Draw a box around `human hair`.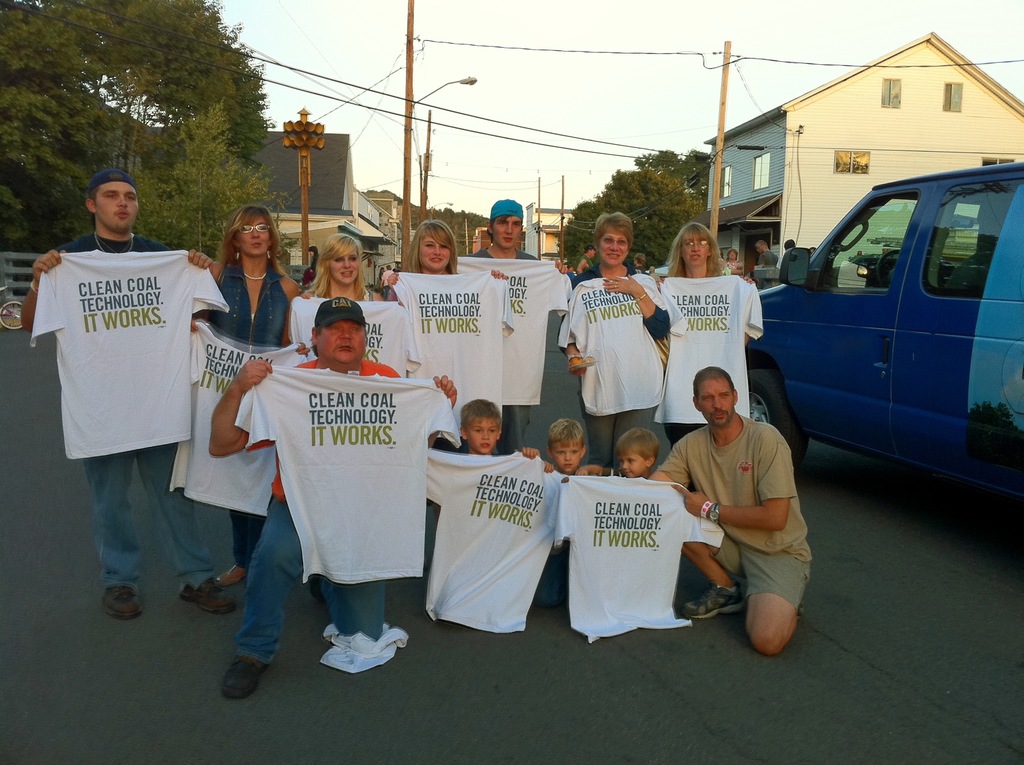
box=[218, 202, 287, 279].
